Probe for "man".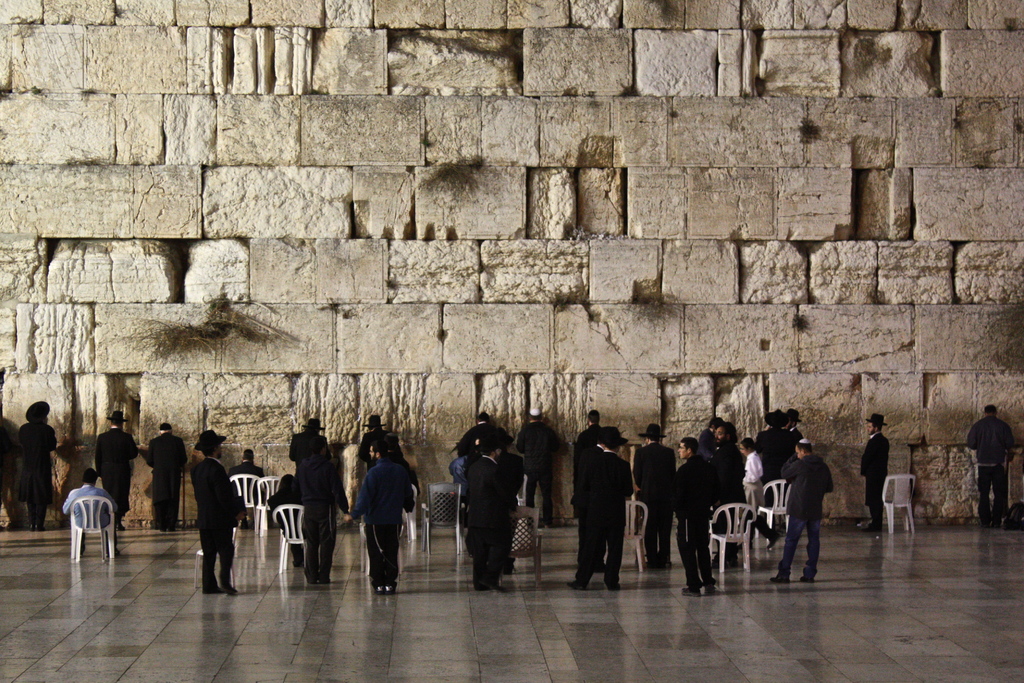
Probe result: bbox(766, 439, 836, 583).
